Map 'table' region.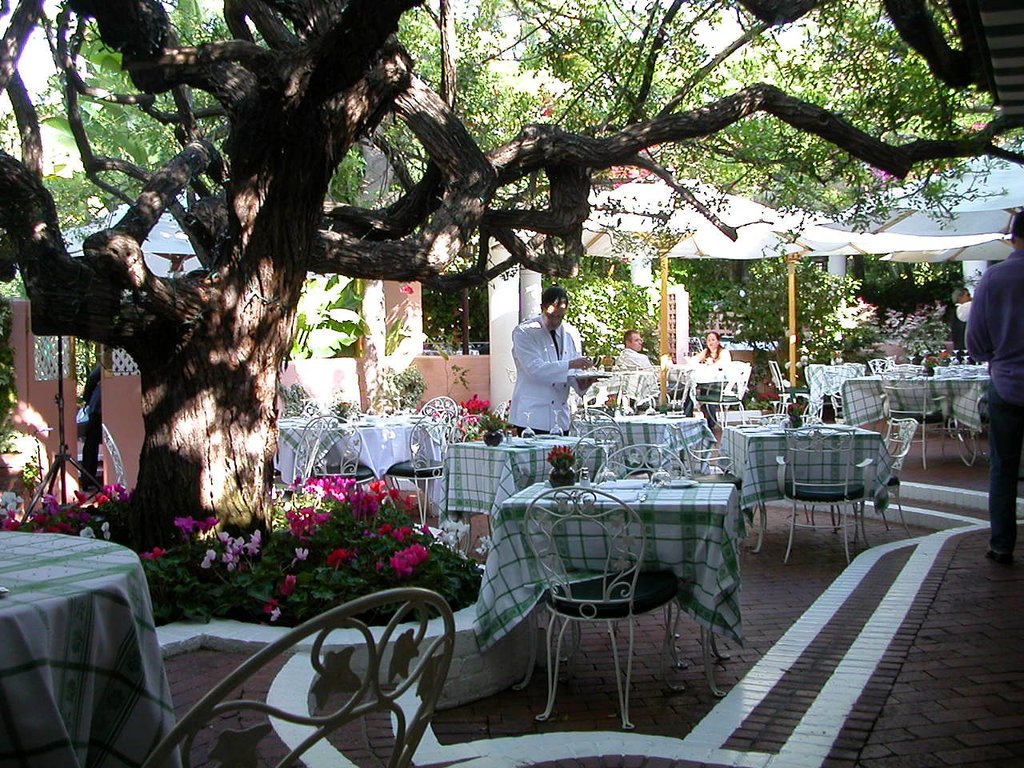
Mapped to box(572, 411, 714, 478).
